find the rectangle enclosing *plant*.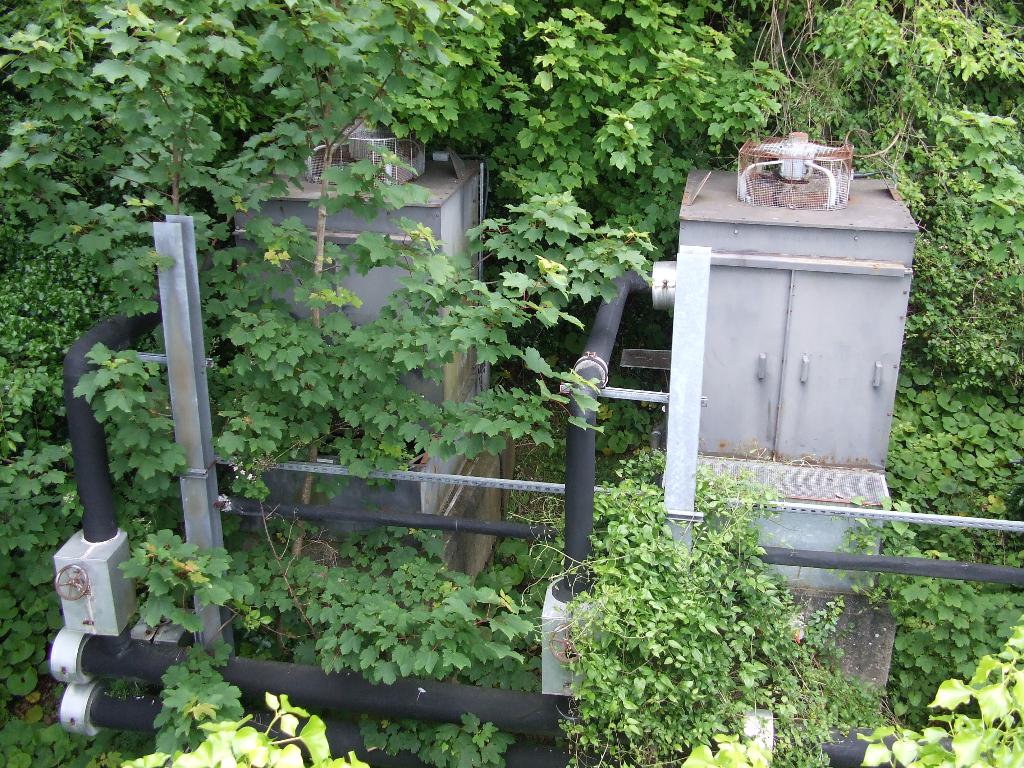
locate(925, 106, 1023, 276).
